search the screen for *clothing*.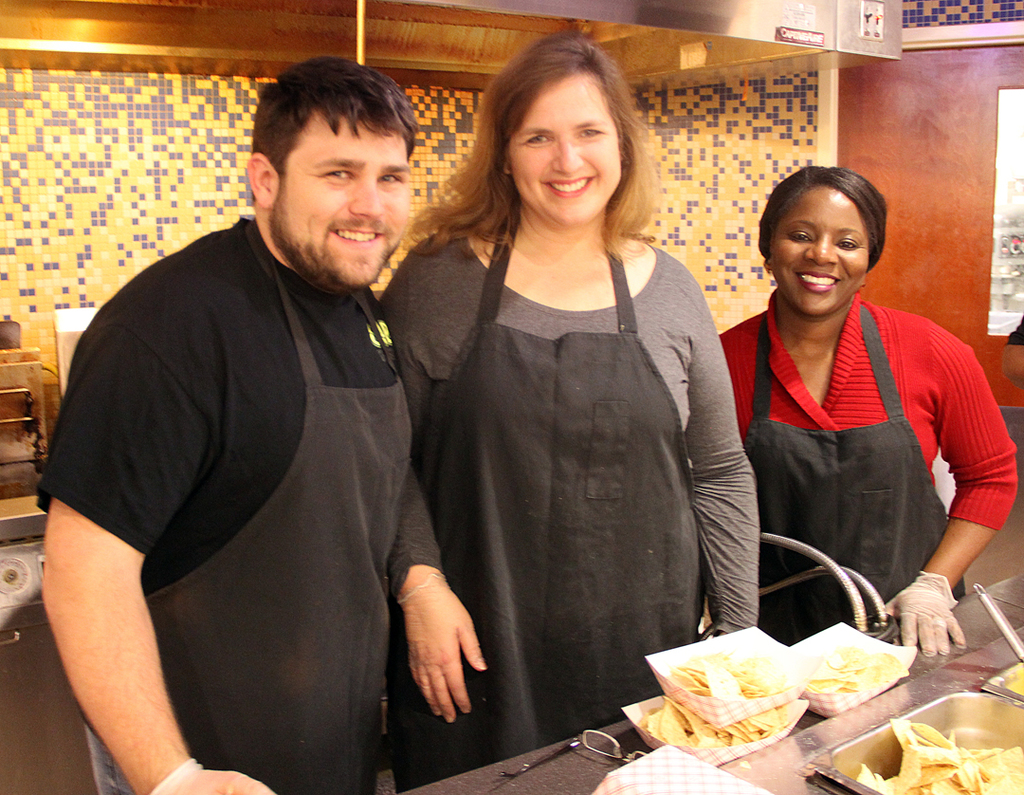
Found at [x1=411, y1=197, x2=754, y2=749].
